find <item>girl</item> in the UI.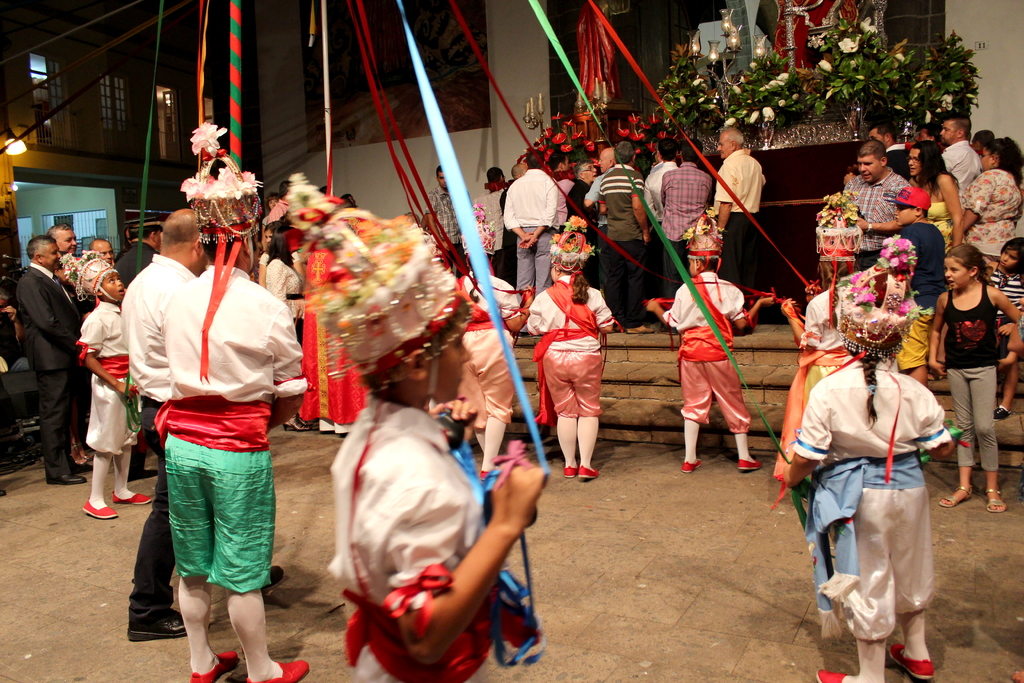
UI element at {"left": 449, "top": 222, "right": 521, "bottom": 475}.
